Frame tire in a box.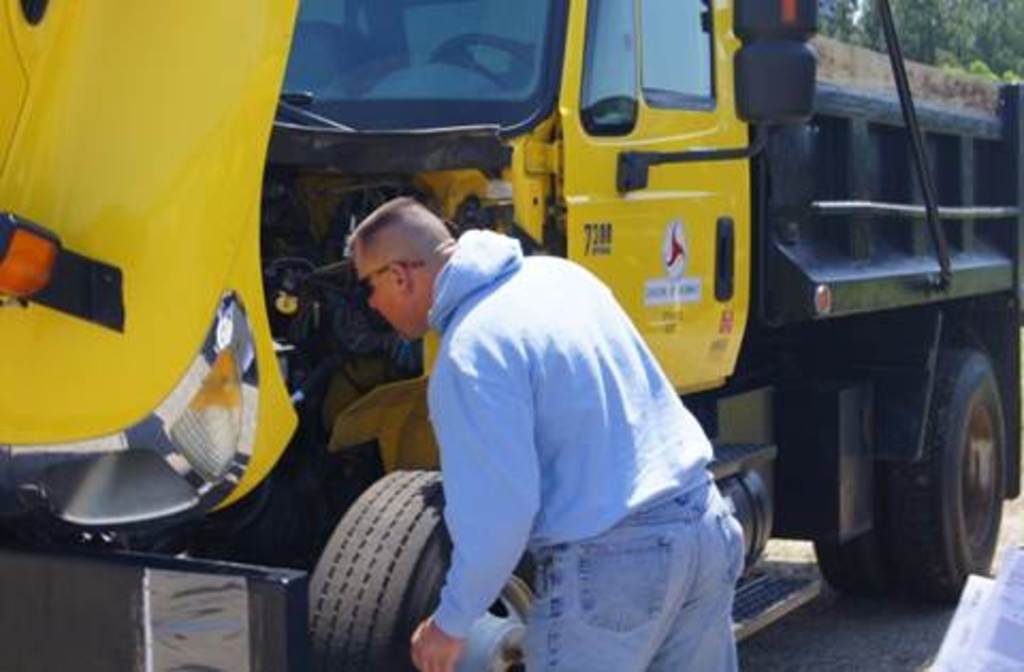
select_region(307, 465, 538, 670).
